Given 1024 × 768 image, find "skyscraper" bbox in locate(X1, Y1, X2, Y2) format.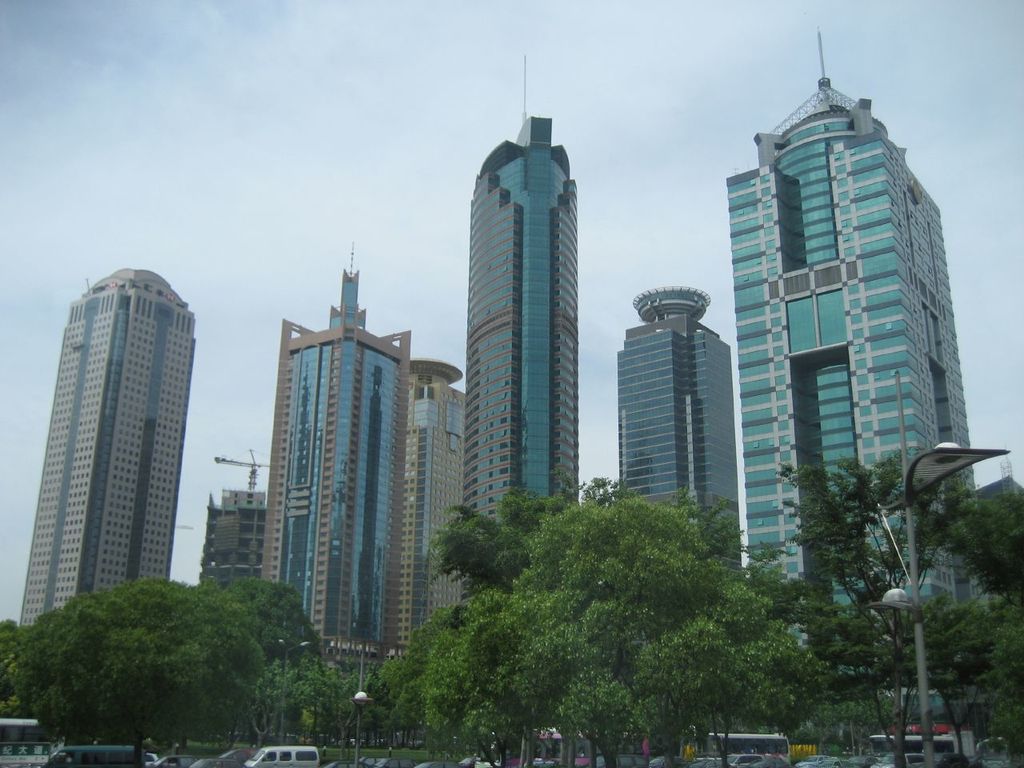
locate(13, 249, 214, 650).
